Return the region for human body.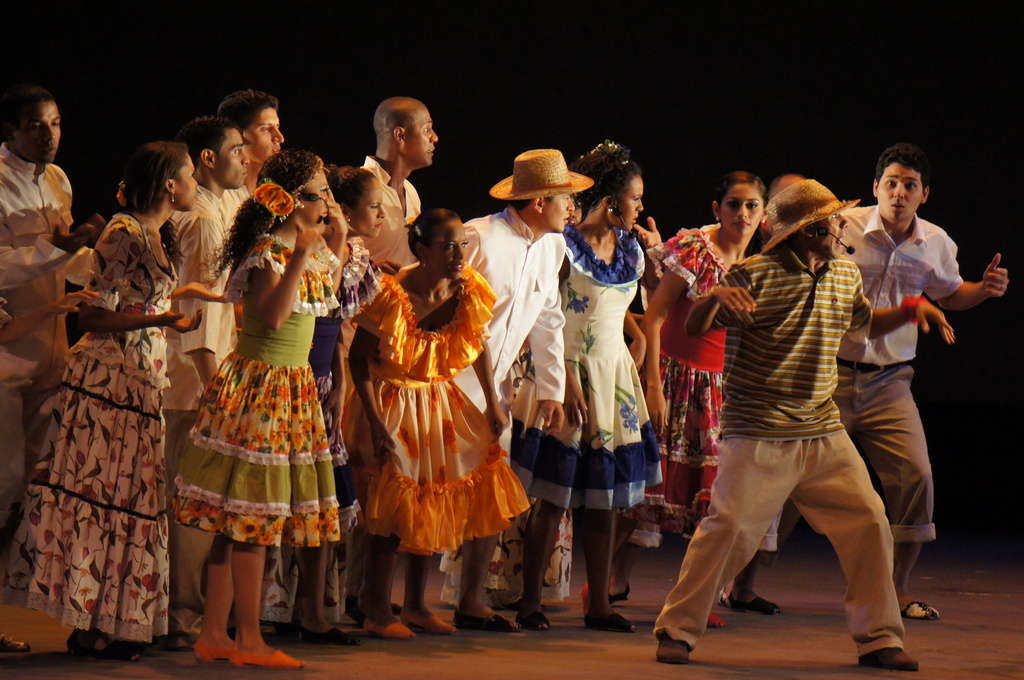
region(15, 208, 168, 644).
